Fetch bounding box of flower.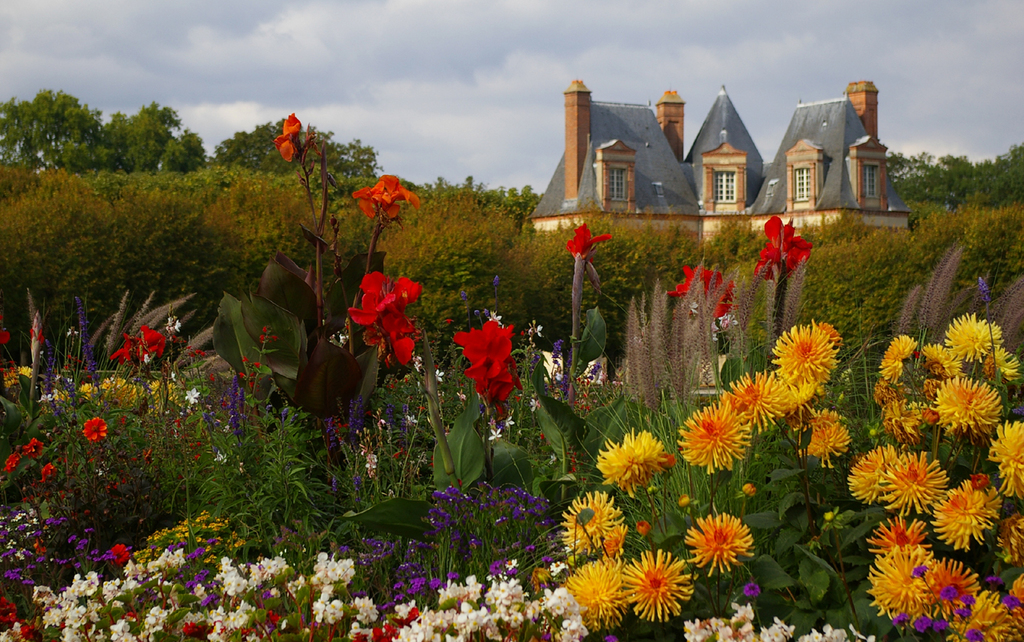
Bbox: rect(676, 399, 750, 469).
